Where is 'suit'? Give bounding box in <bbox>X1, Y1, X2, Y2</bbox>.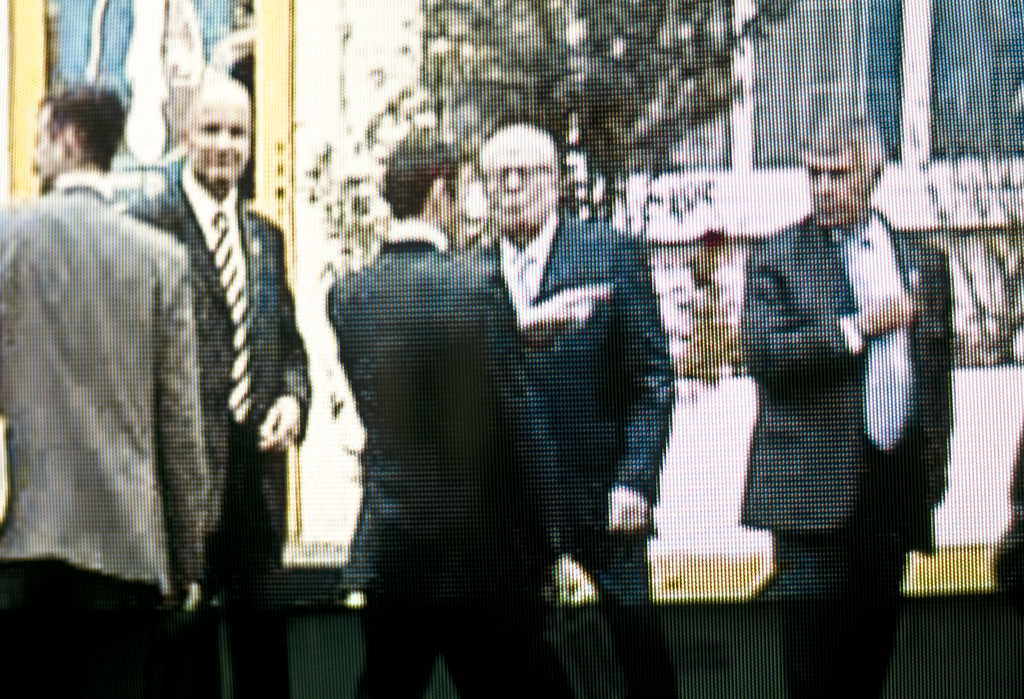
<bbox>326, 235, 564, 698</bbox>.
